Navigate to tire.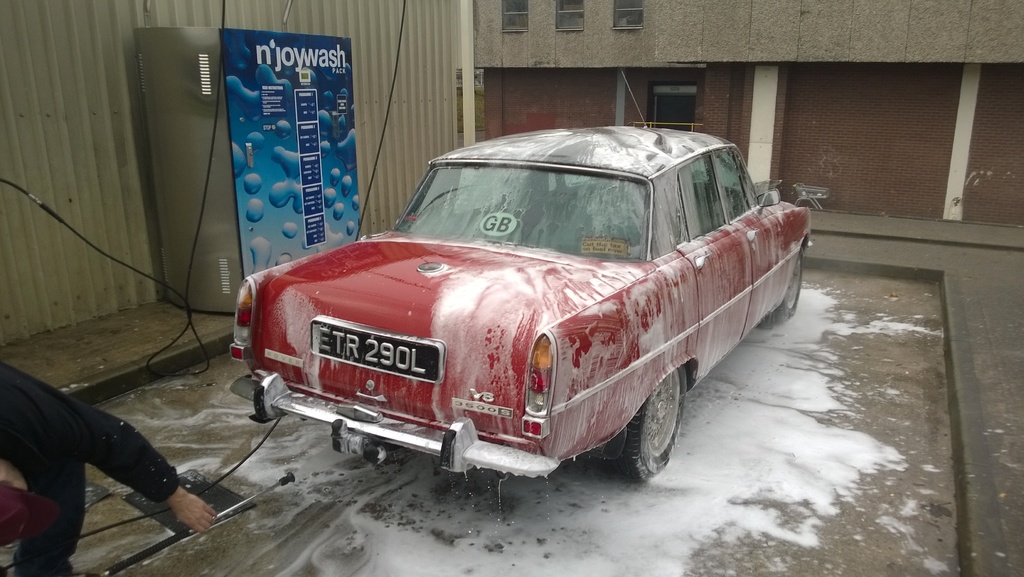
Navigation target: (left=774, top=246, right=803, bottom=325).
